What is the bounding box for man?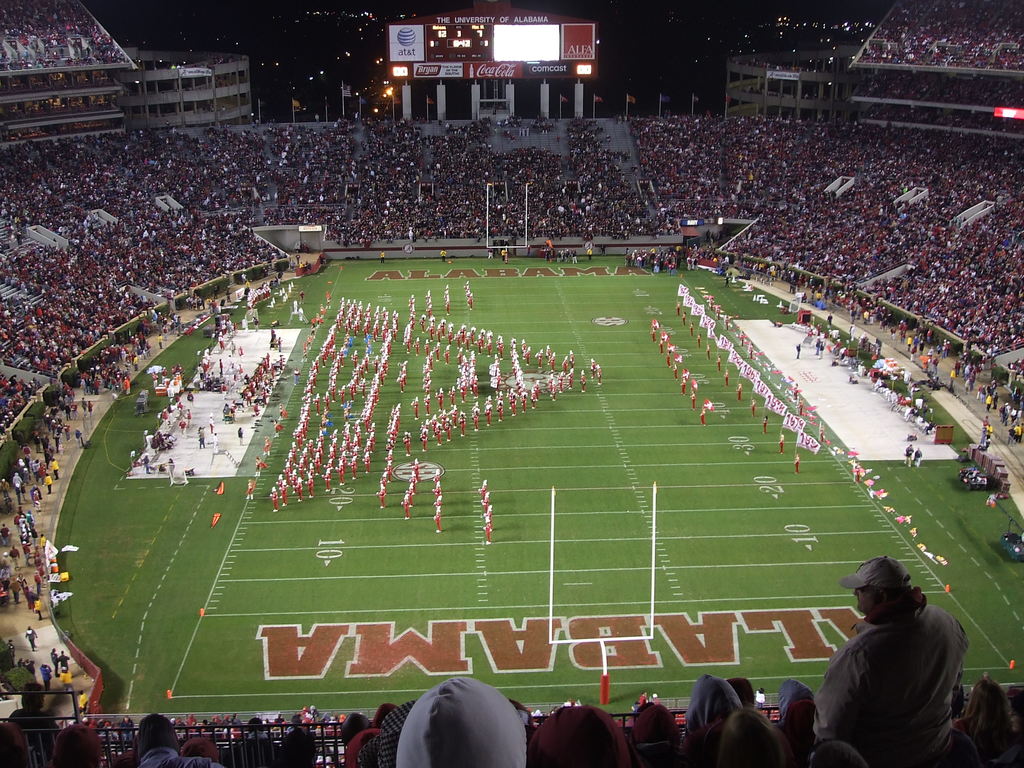
<region>25, 626, 38, 648</region>.
